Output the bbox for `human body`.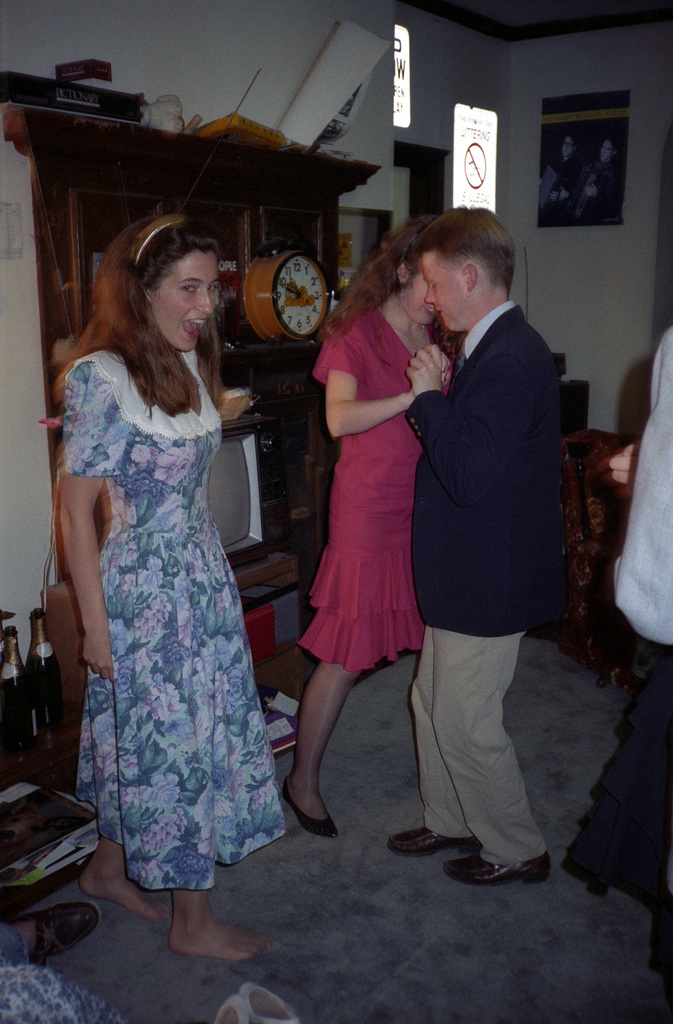
select_region(407, 294, 554, 889).
